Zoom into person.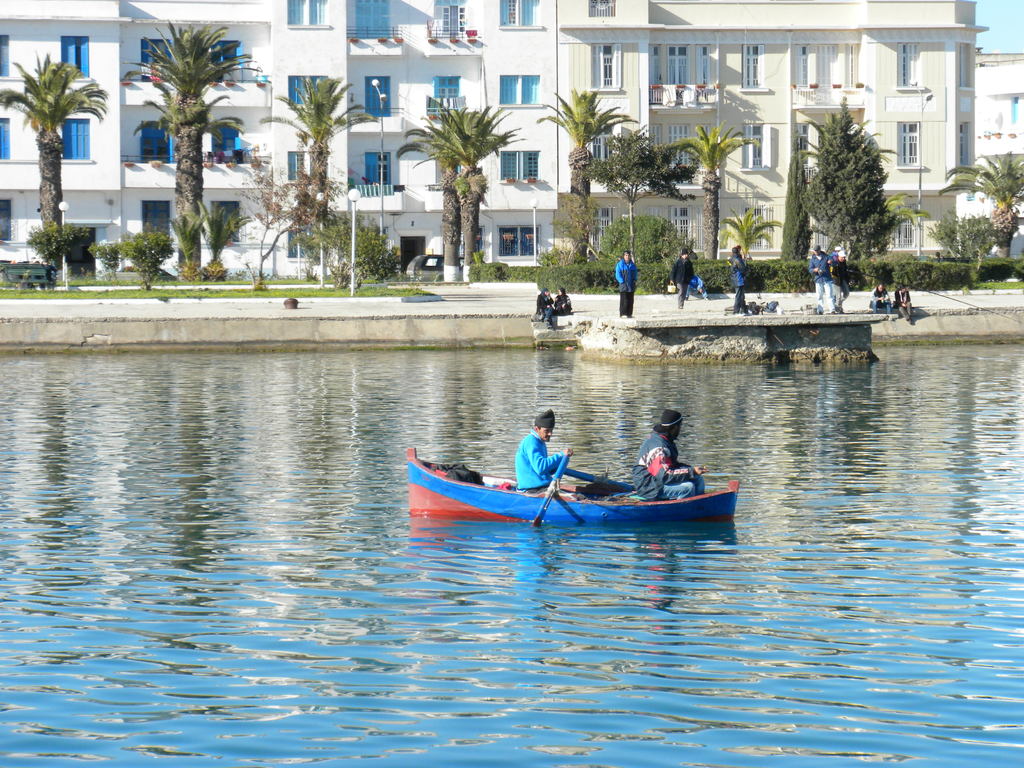
Zoom target: bbox=[895, 283, 914, 323].
